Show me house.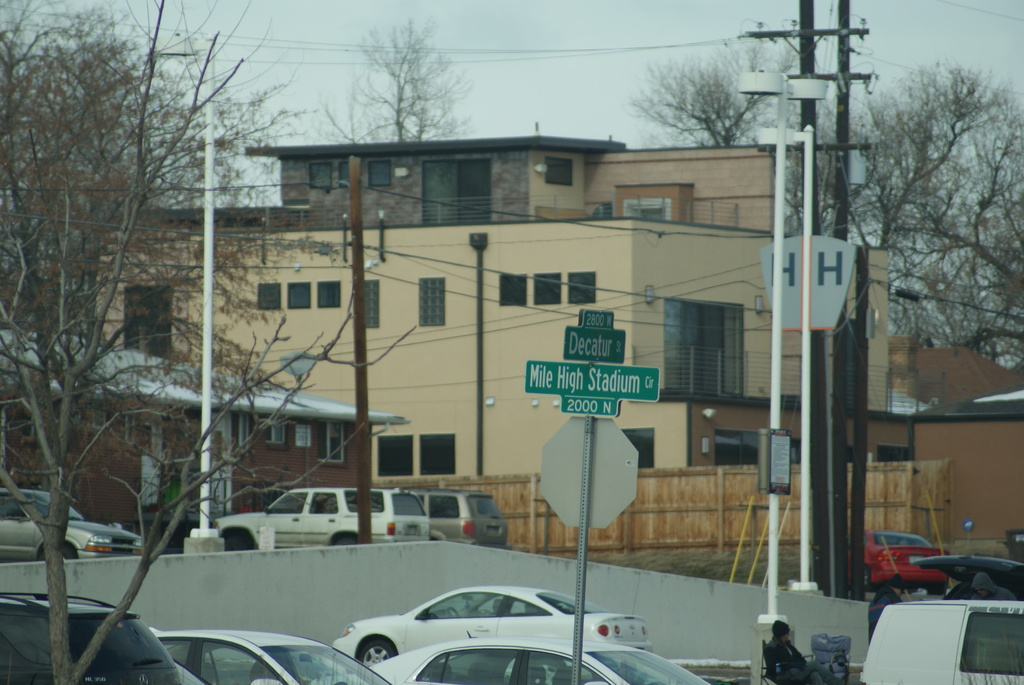
house is here: region(88, 116, 924, 573).
